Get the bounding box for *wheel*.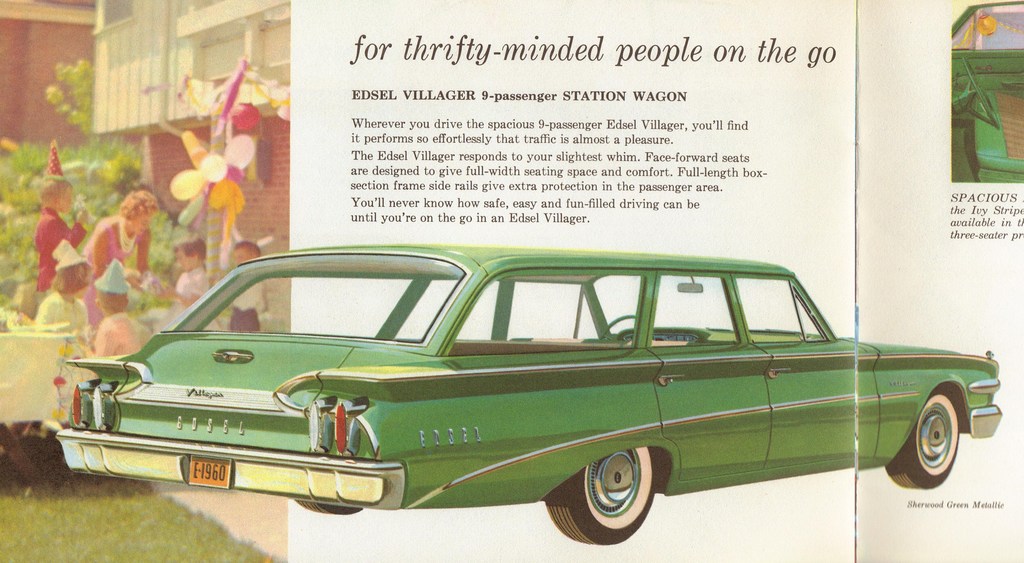
905, 395, 977, 483.
